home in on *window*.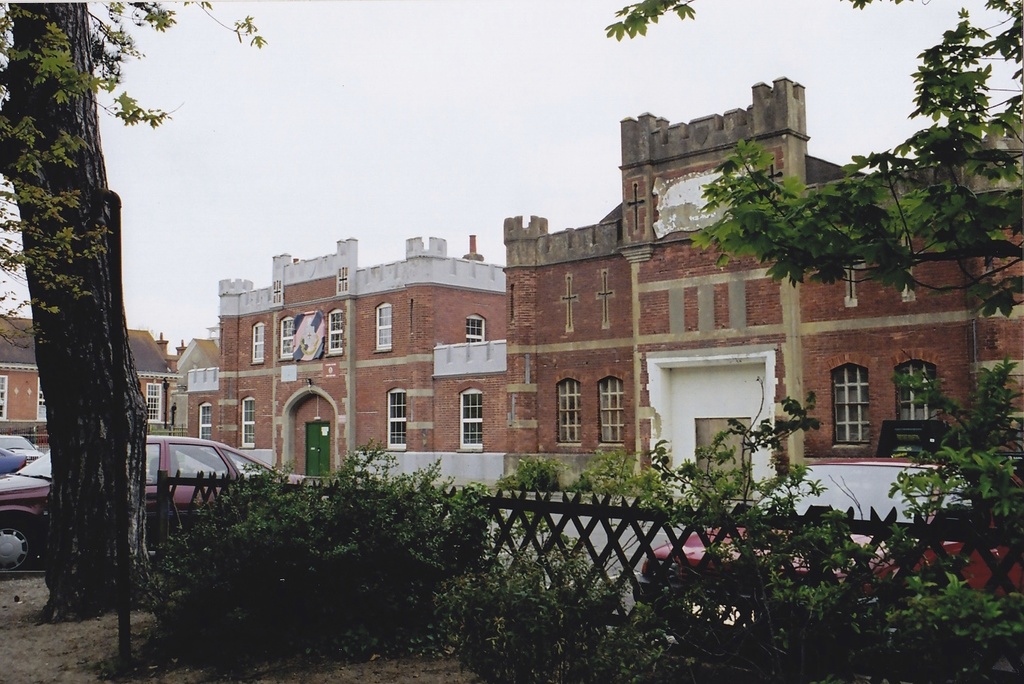
Homed in at detection(198, 401, 212, 437).
